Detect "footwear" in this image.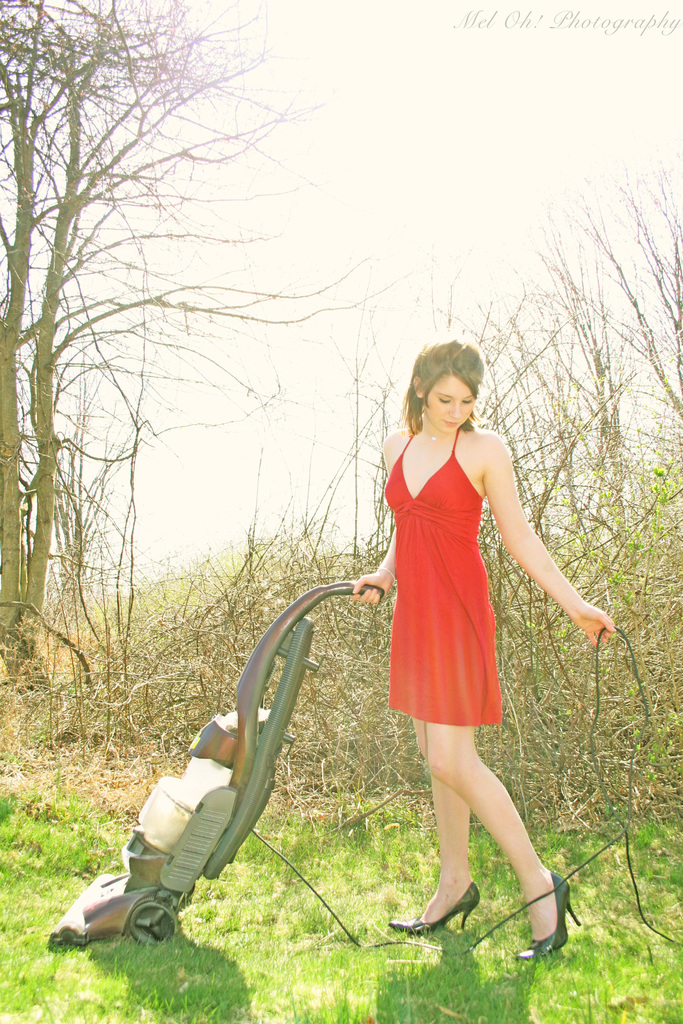
Detection: 394:877:475:931.
